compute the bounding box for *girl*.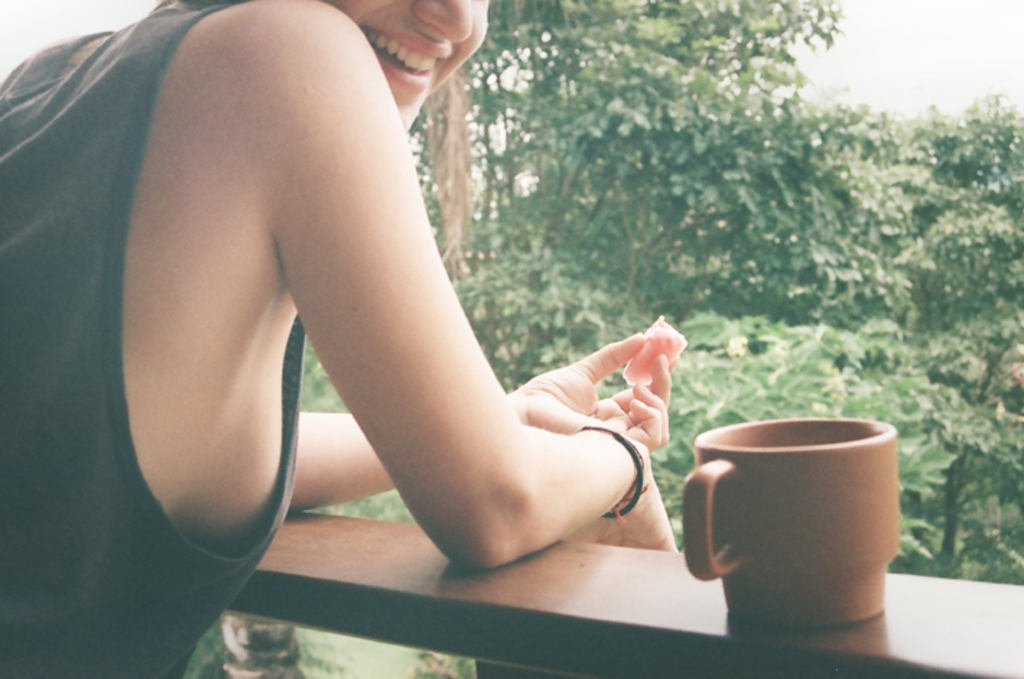
(left=0, top=0, right=672, bottom=678).
